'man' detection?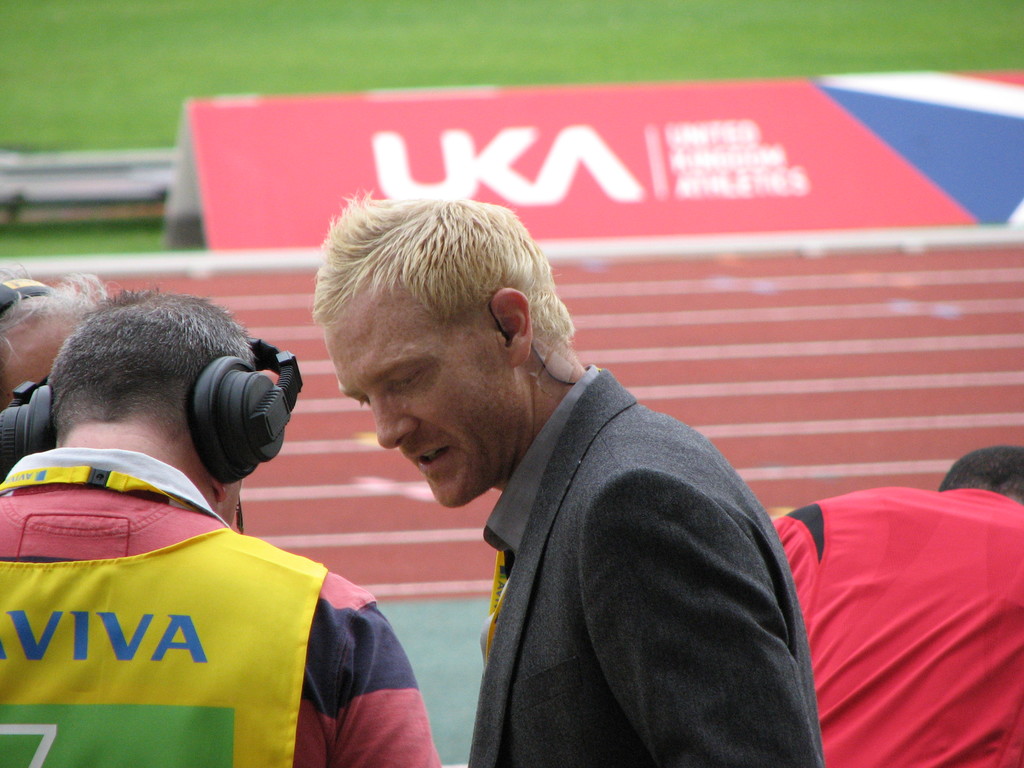
l=0, t=285, r=442, b=767
